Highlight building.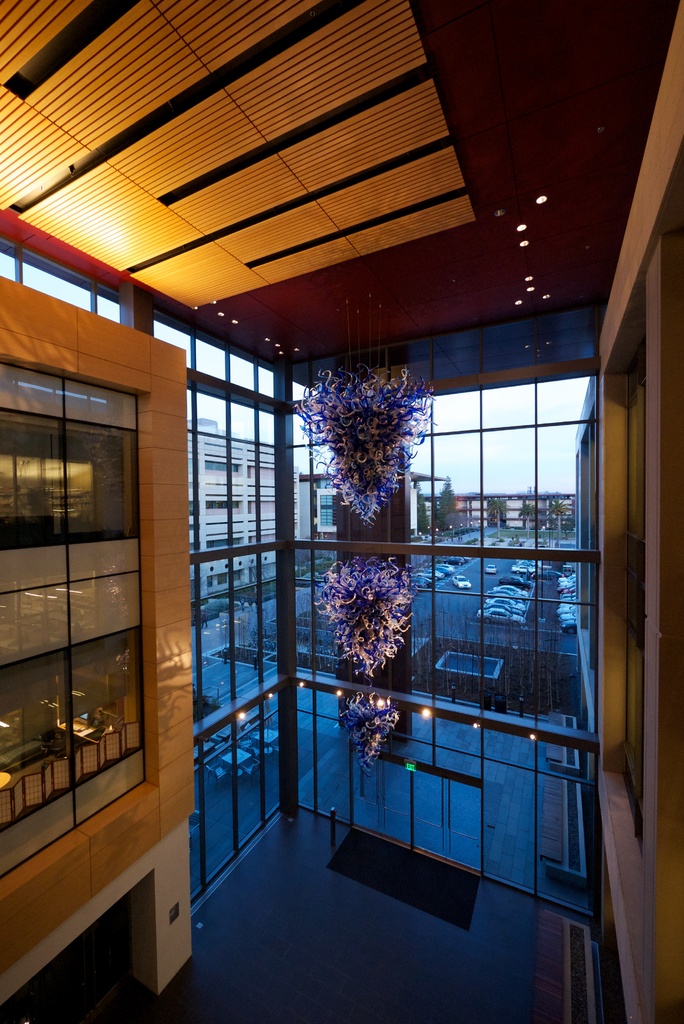
Highlighted region: 184 417 339 624.
